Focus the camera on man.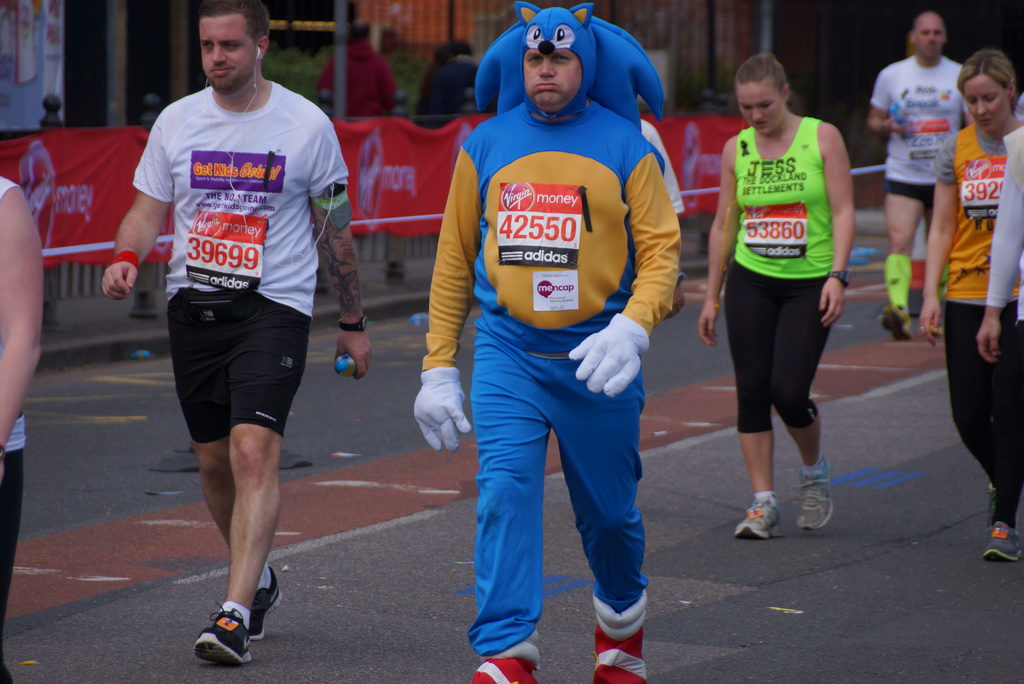
Focus region: 412:0:685:683.
